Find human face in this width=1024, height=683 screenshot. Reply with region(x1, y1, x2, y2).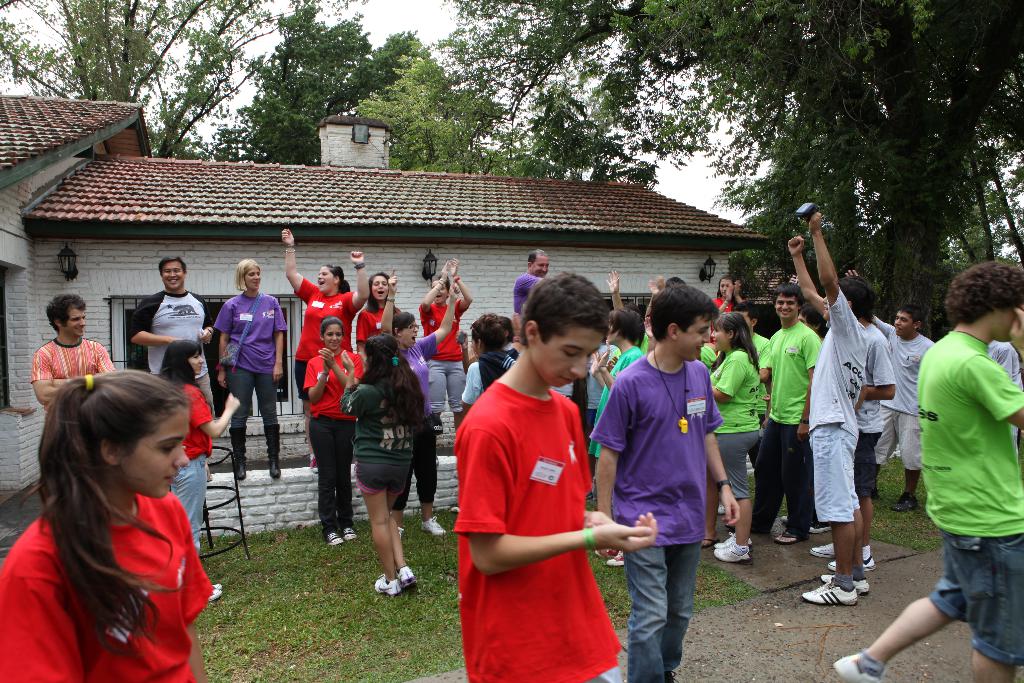
region(430, 277, 447, 305).
